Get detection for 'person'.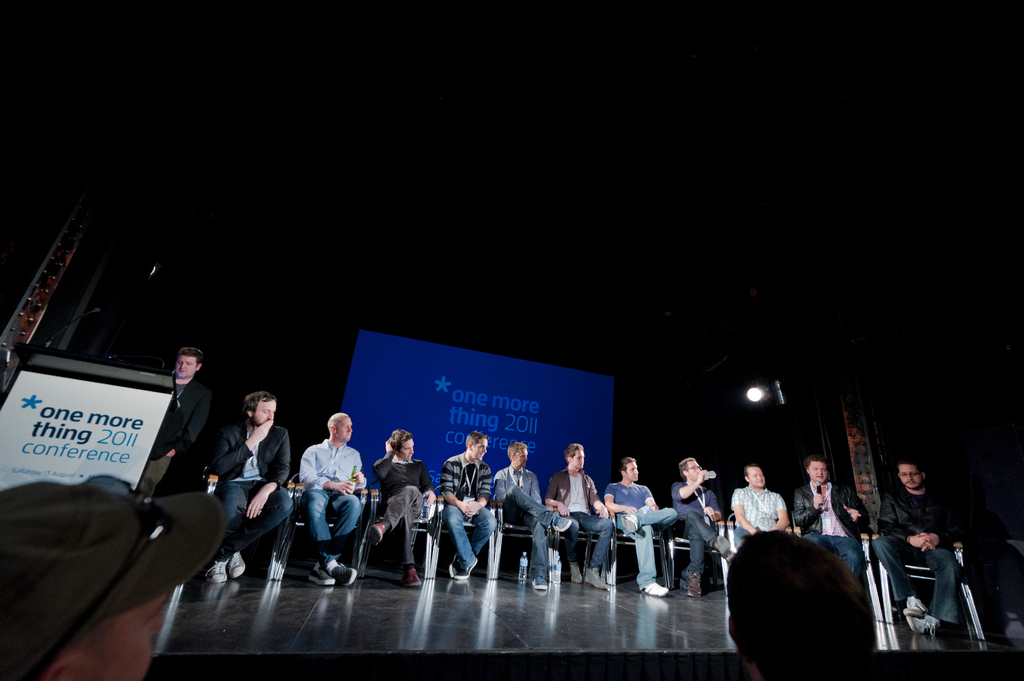
Detection: [x1=365, y1=428, x2=435, y2=589].
